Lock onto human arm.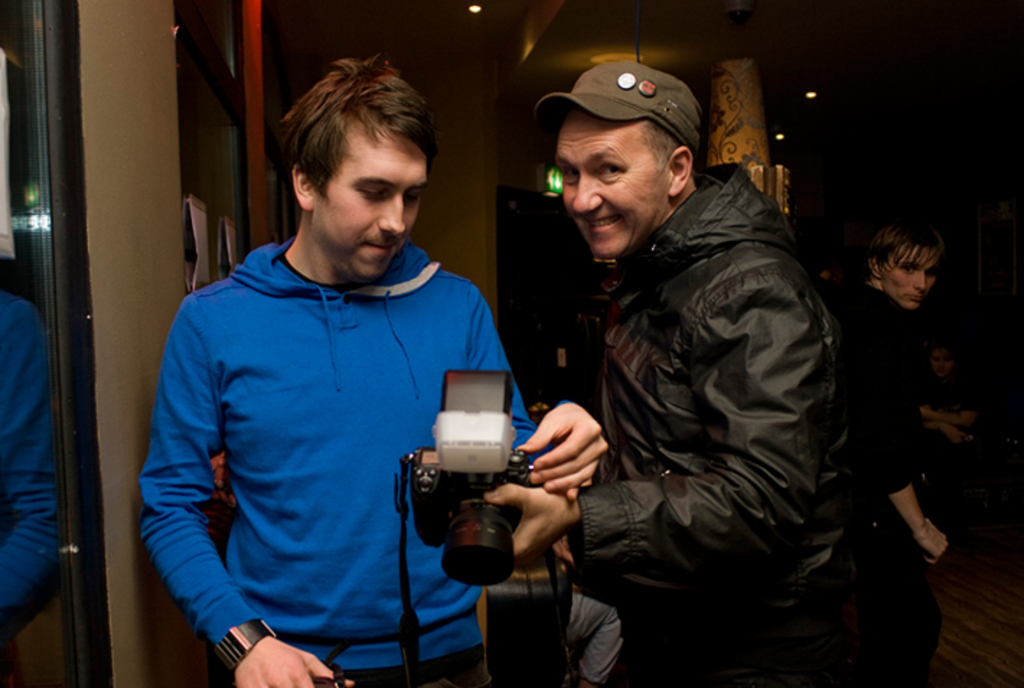
Locked: {"left": 477, "top": 290, "right": 847, "bottom": 581}.
